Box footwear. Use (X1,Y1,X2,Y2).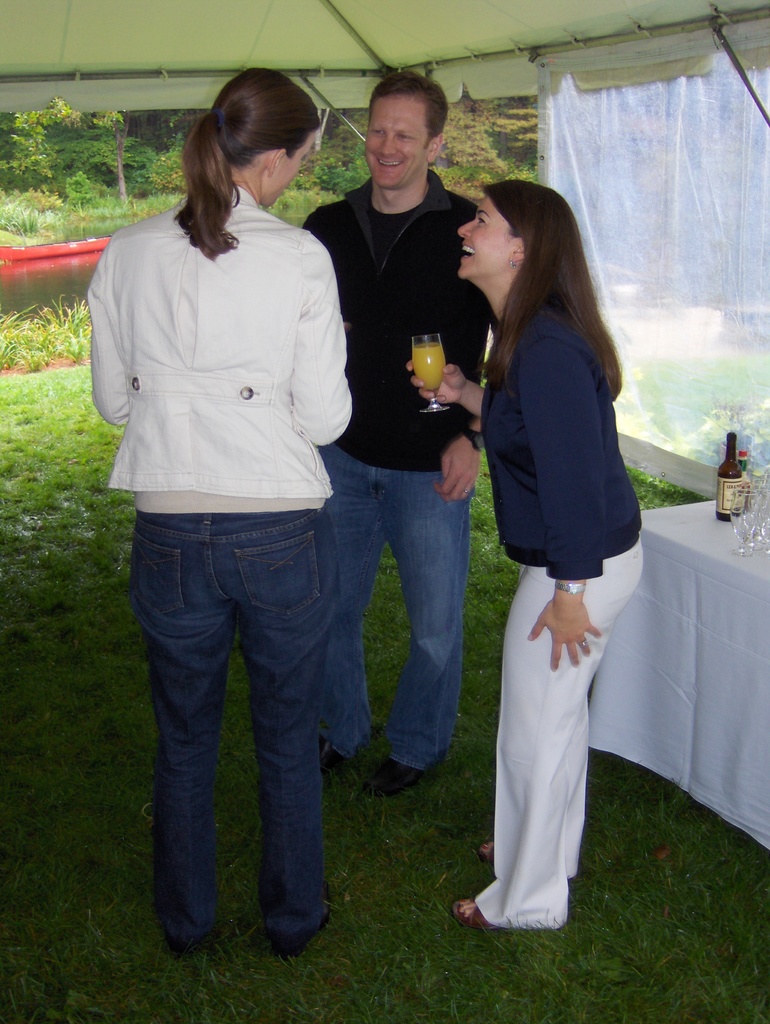
(454,901,486,931).
